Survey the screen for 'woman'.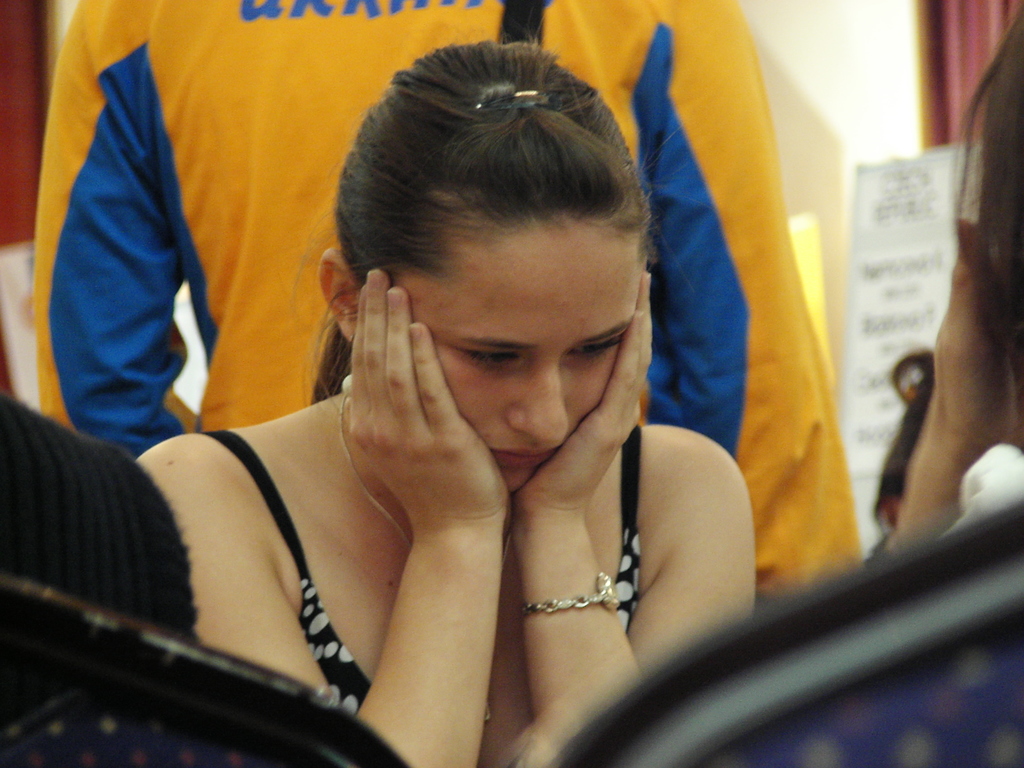
Survey found: (left=136, top=5, right=755, bottom=765).
